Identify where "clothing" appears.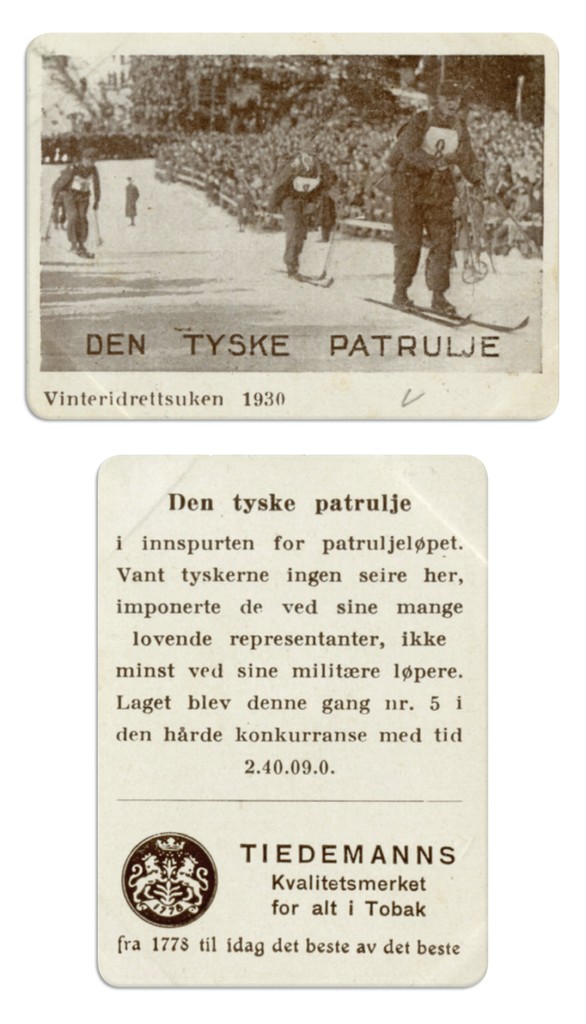
Appears at BBox(395, 122, 480, 290).
